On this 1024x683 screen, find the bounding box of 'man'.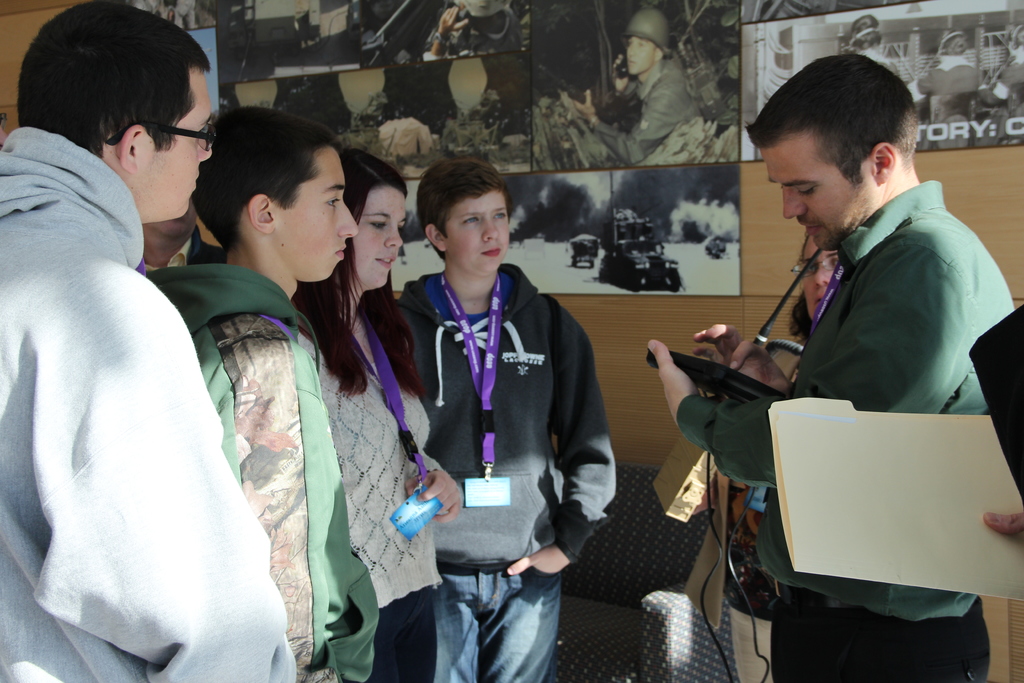
Bounding box: {"left": 143, "top": 198, "right": 225, "bottom": 272}.
